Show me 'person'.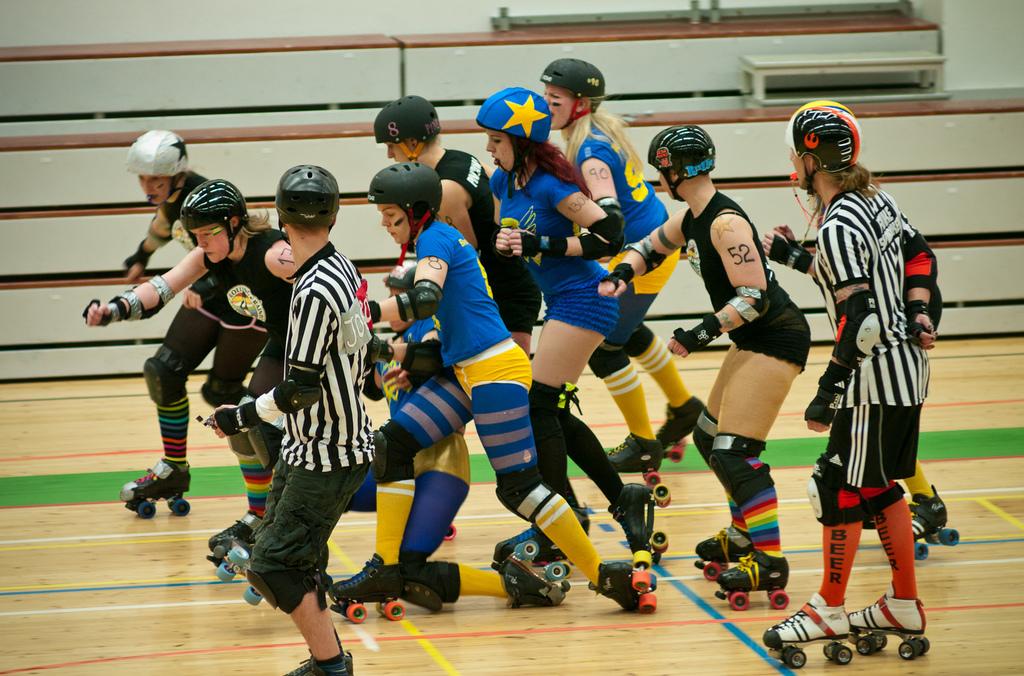
'person' is here: (206, 213, 376, 675).
